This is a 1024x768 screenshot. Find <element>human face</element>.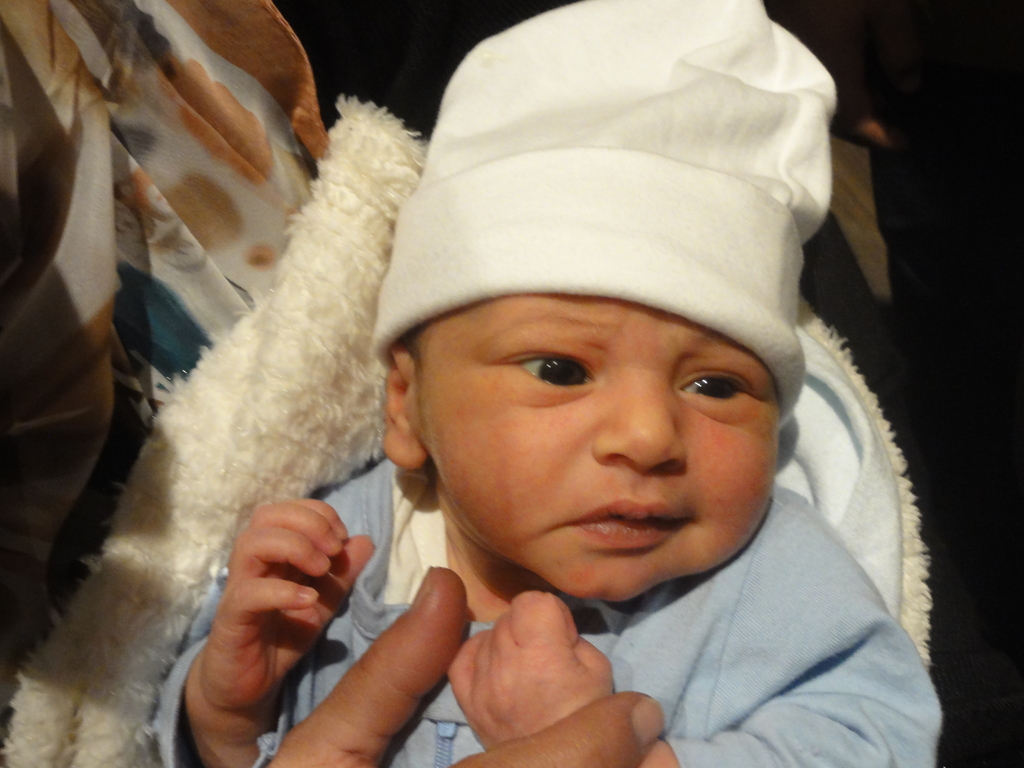
Bounding box: BBox(417, 297, 780, 602).
